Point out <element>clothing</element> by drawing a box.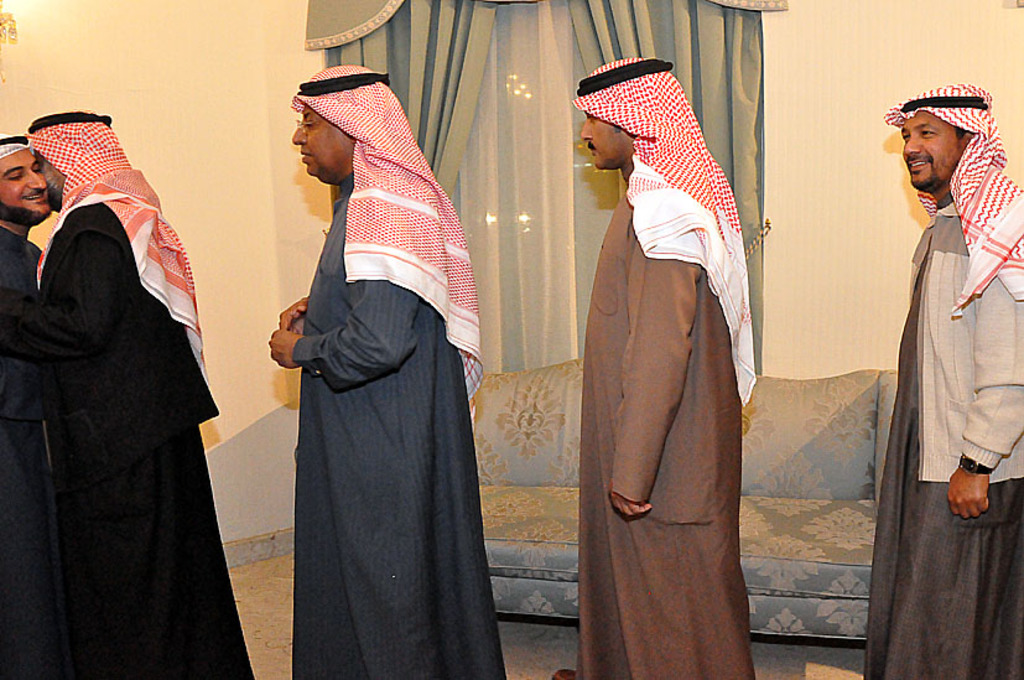
576,183,752,679.
